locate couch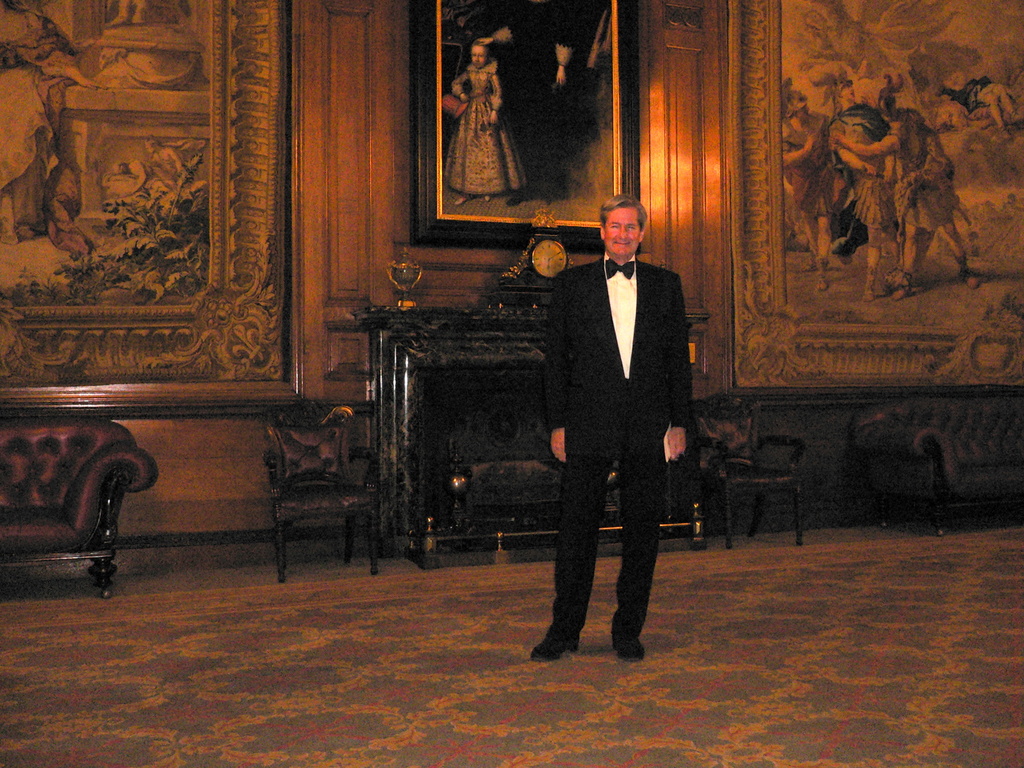
<box>0,409,155,594</box>
